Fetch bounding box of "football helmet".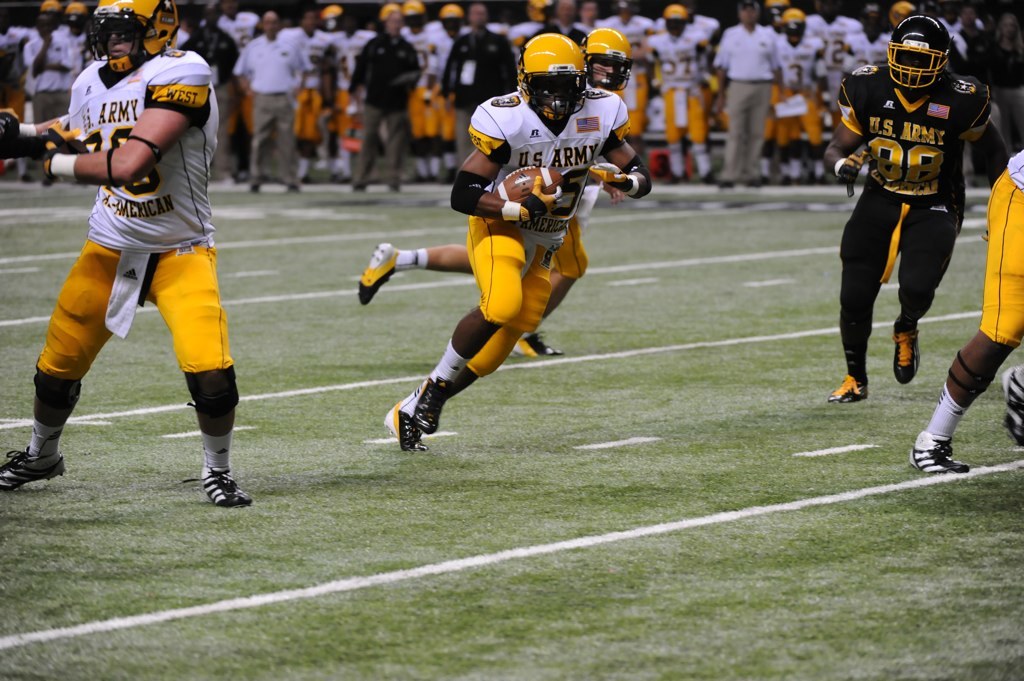
Bbox: [376, 0, 401, 35].
